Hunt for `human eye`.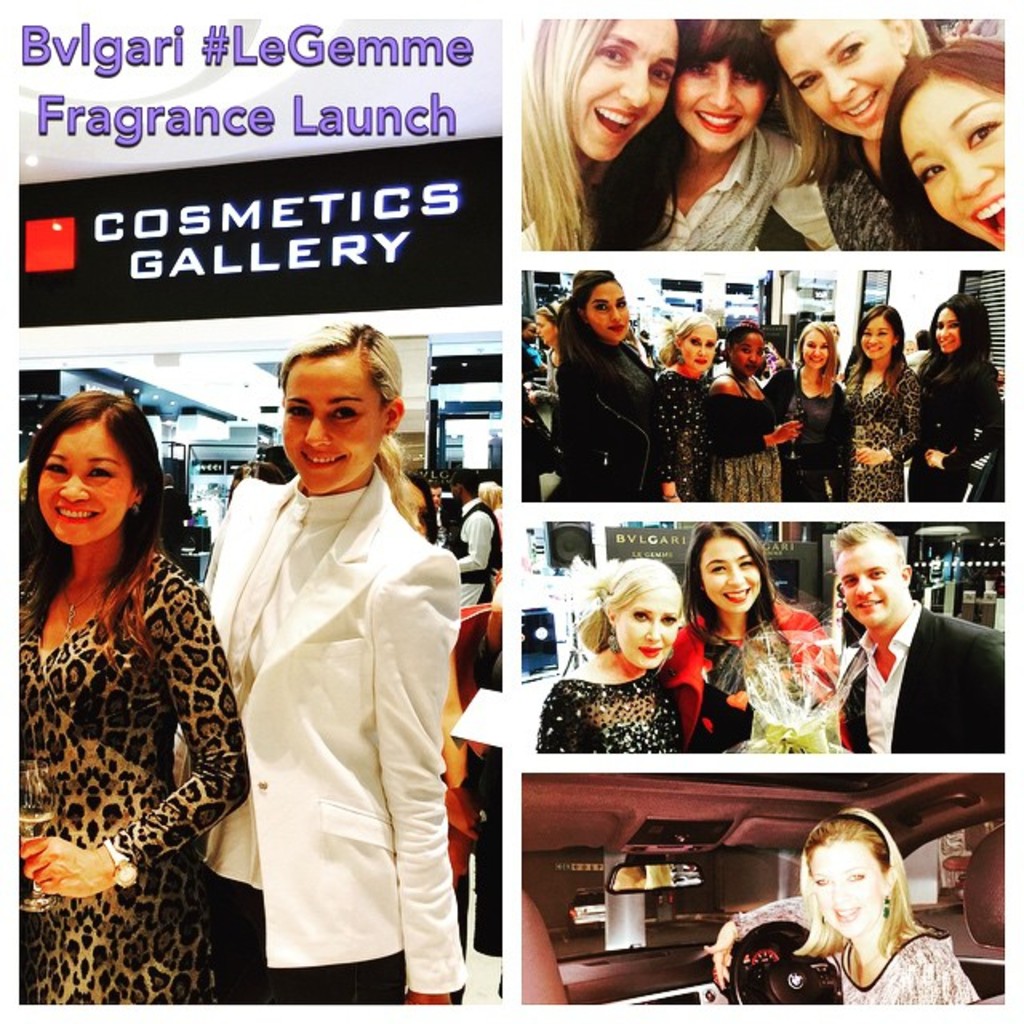
Hunted down at {"left": 965, "top": 114, "right": 1003, "bottom": 149}.
